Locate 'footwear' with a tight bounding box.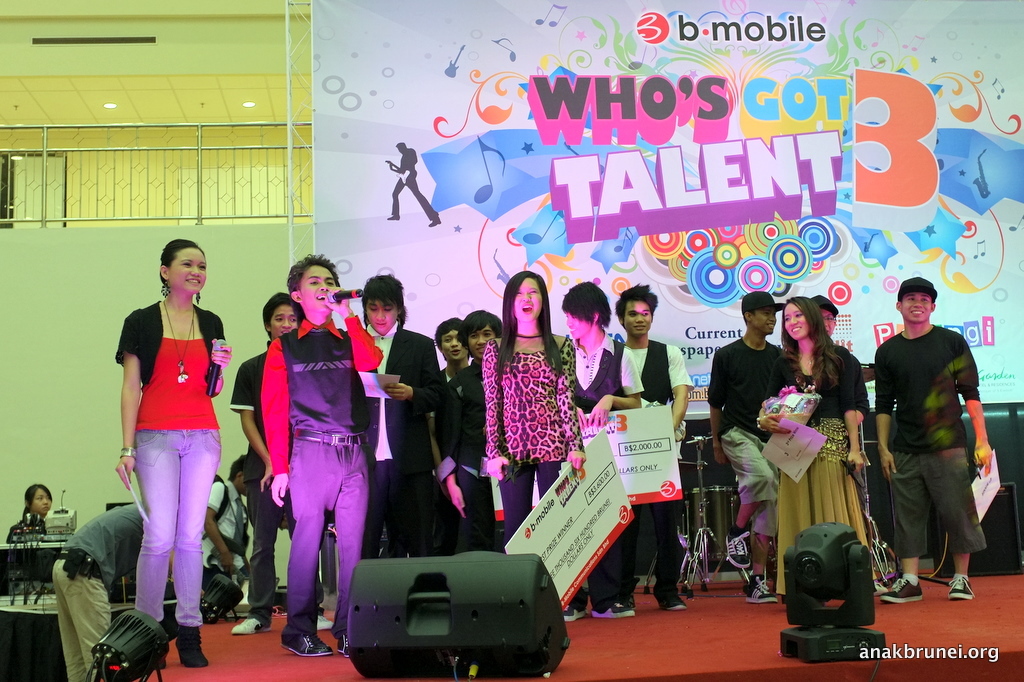
(562,607,580,626).
